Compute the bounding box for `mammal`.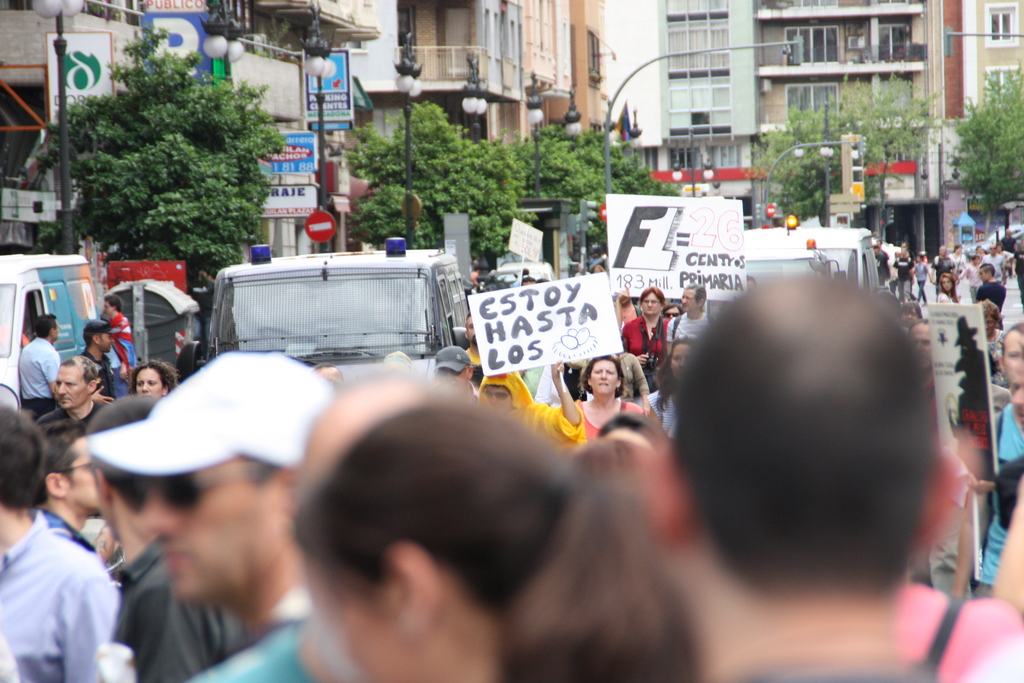
Rect(189, 365, 461, 682).
